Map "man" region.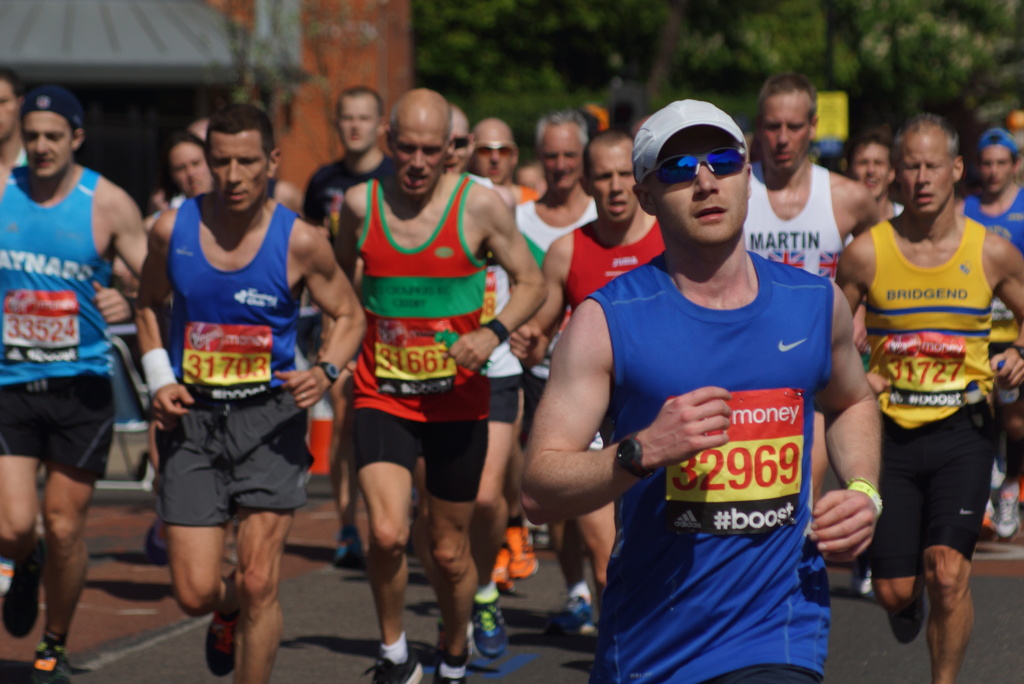
Mapped to left=954, top=121, right=1023, bottom=536.
